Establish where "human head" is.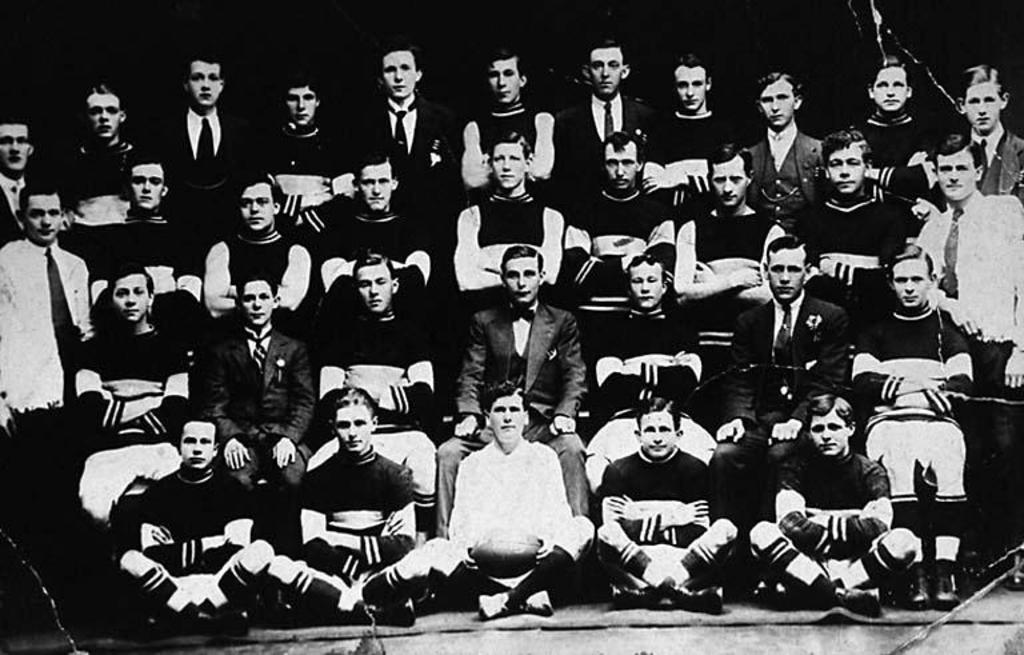
Established at x1=763, y1=237, x2=811, y2=303.
